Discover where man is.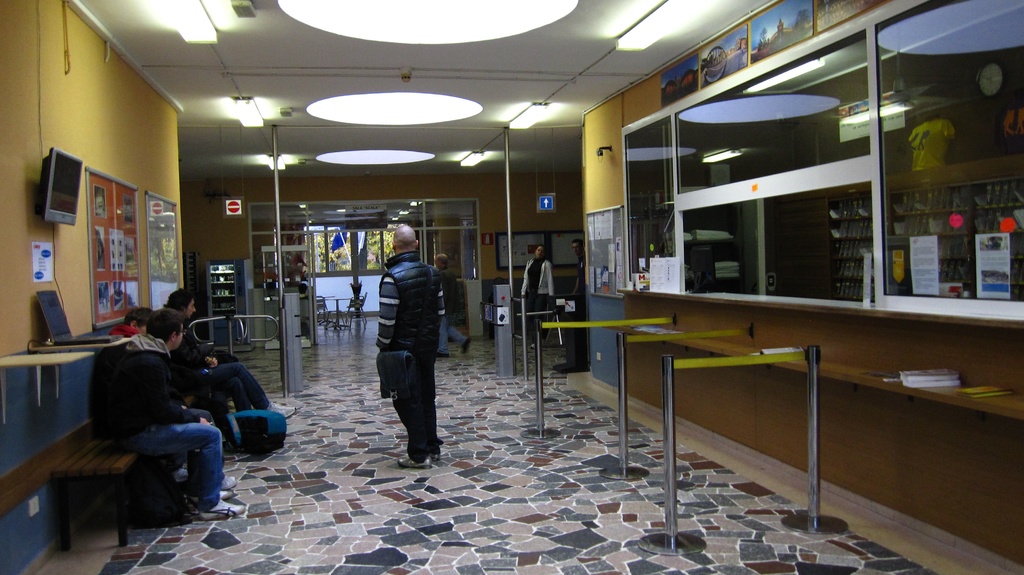
Discovered at {"x1": 96, "y1": 303, "x2": 243, "y2": 524}.
